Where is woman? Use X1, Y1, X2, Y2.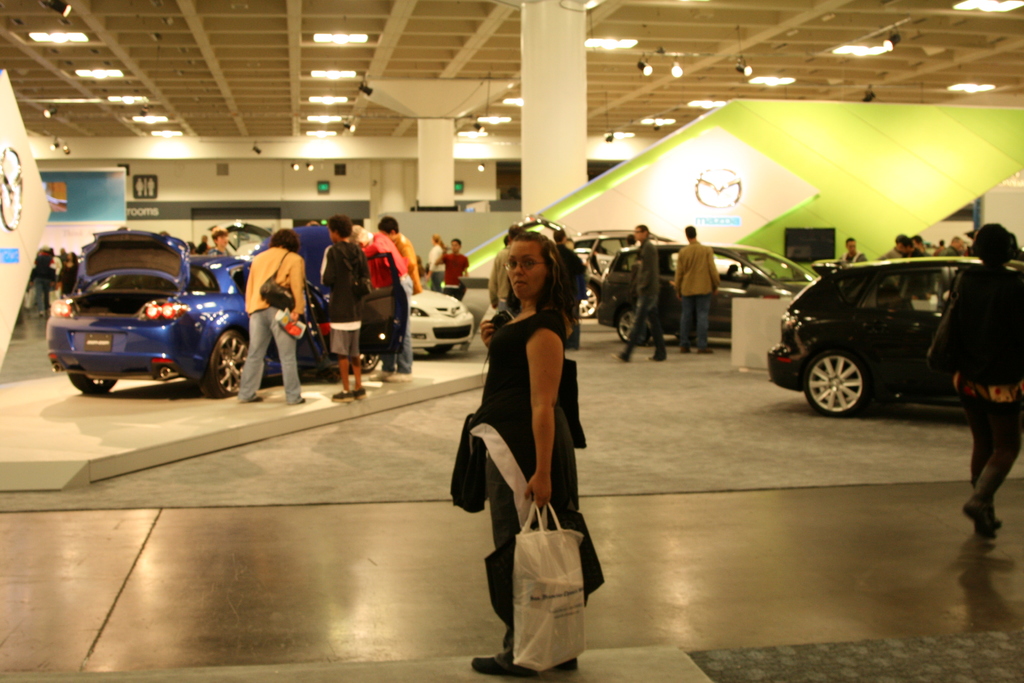
25, 256, 56, 318.
